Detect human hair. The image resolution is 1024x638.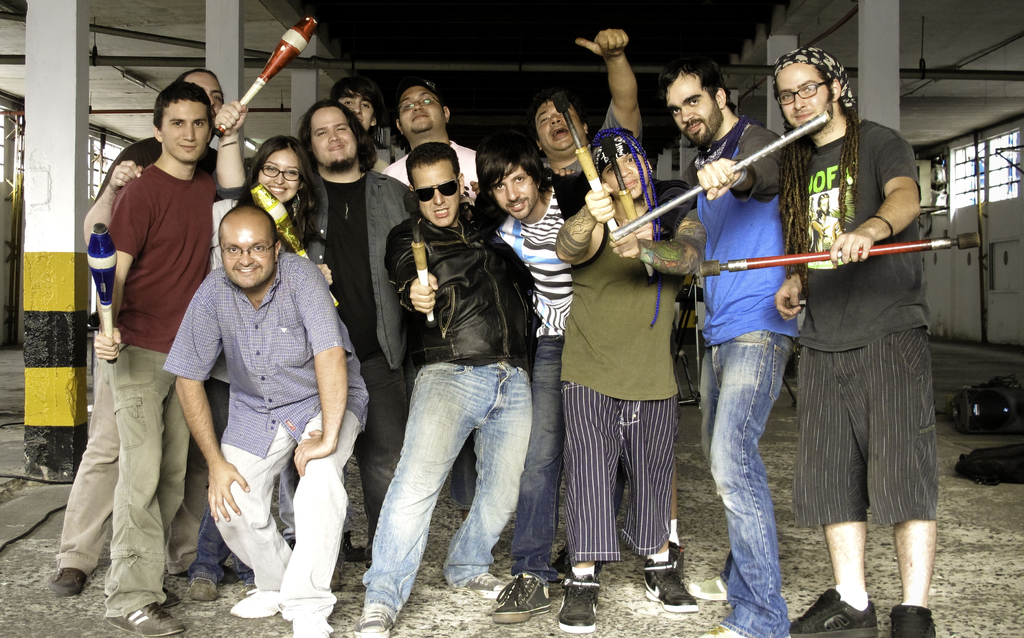
295 99 379 173.
